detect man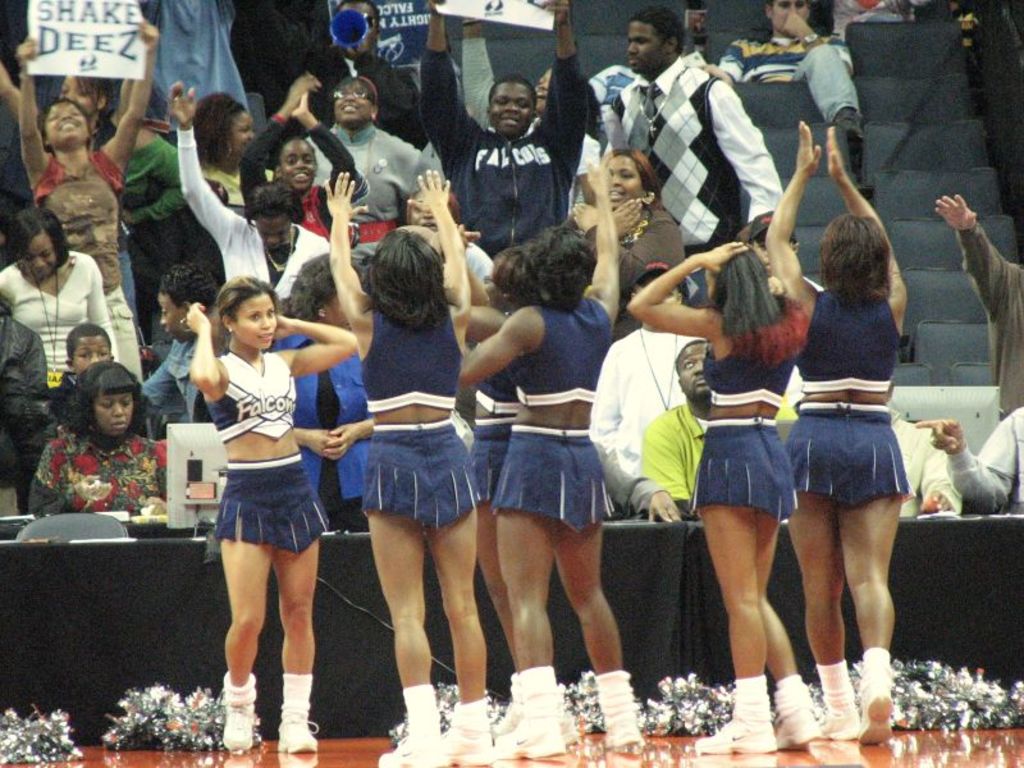
745:209:827:298
